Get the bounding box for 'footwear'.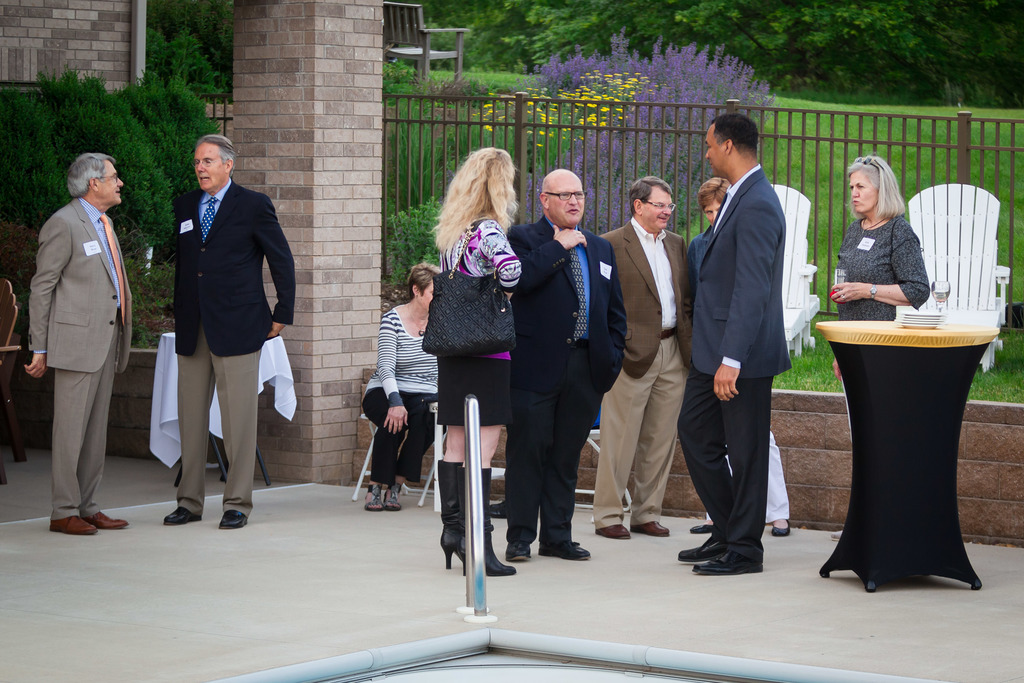
Rect(635, 519, 671, 533).
